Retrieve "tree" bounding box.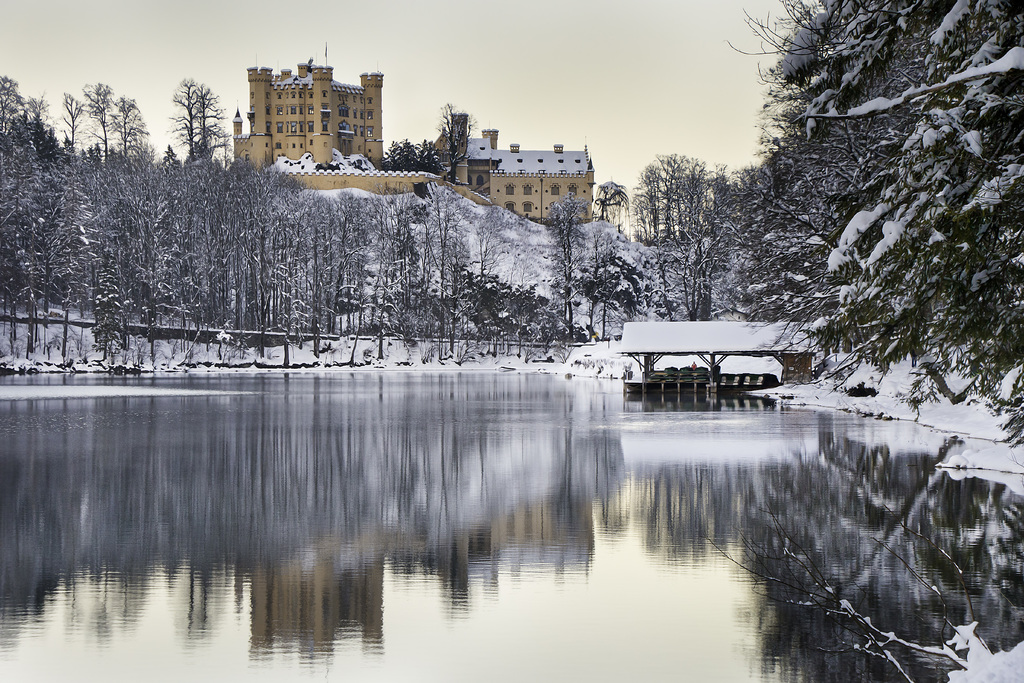
Bounding box: <region>540, 193, 590, 352</region>.
